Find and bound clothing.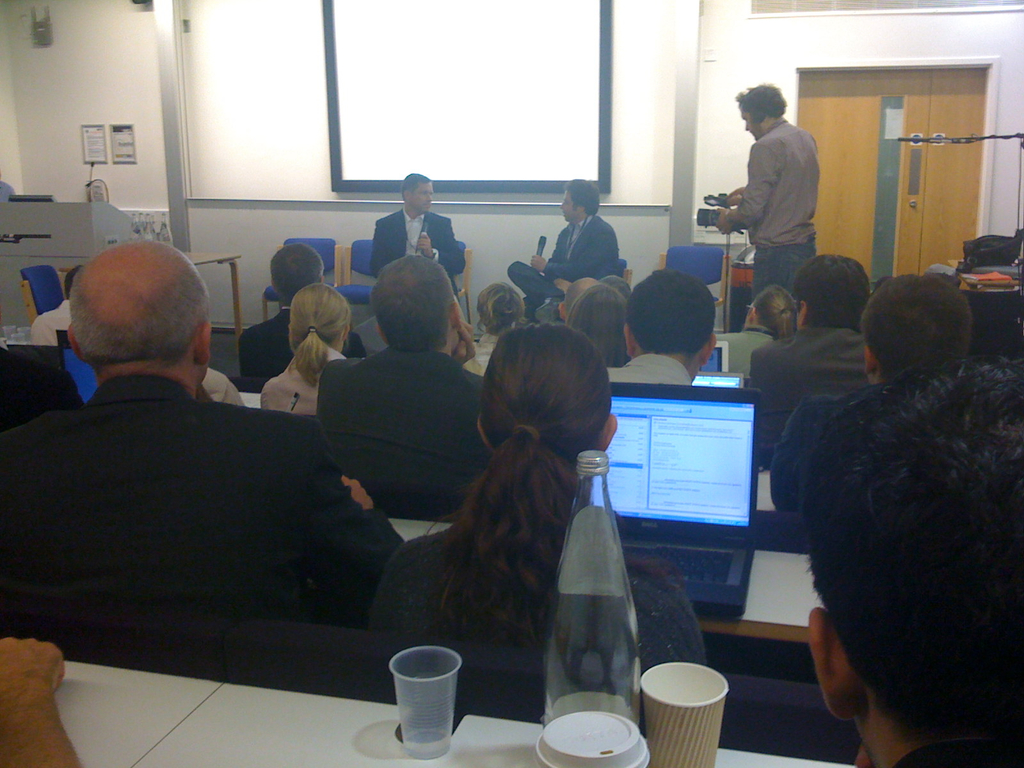
Bound: select_region(313, 342, 485, 524).
